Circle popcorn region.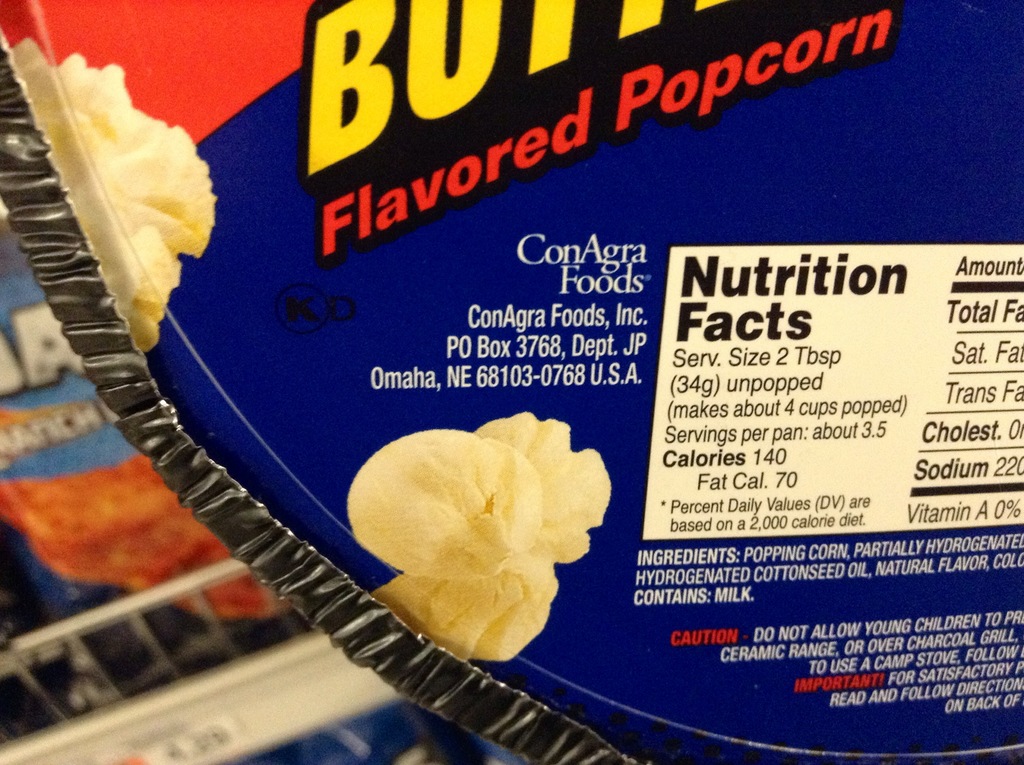
Region: crop(348, 410, 616, 670).
